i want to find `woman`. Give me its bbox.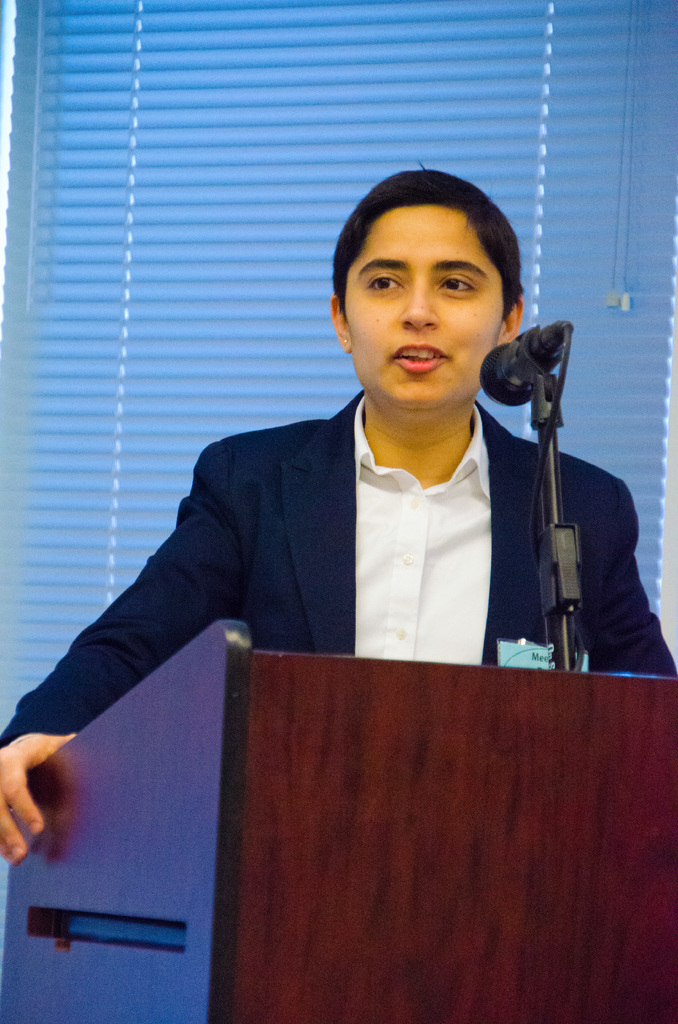
bbox=(0, 189, 677, 868).
